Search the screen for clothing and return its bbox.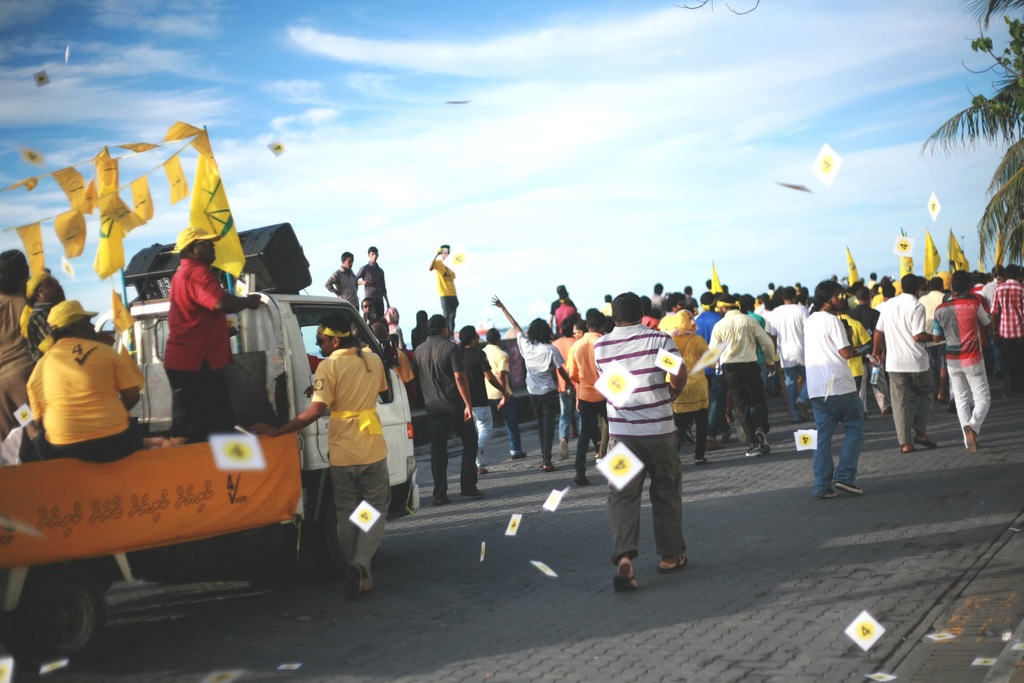
Found: rect(768, 297, 808, 368).
